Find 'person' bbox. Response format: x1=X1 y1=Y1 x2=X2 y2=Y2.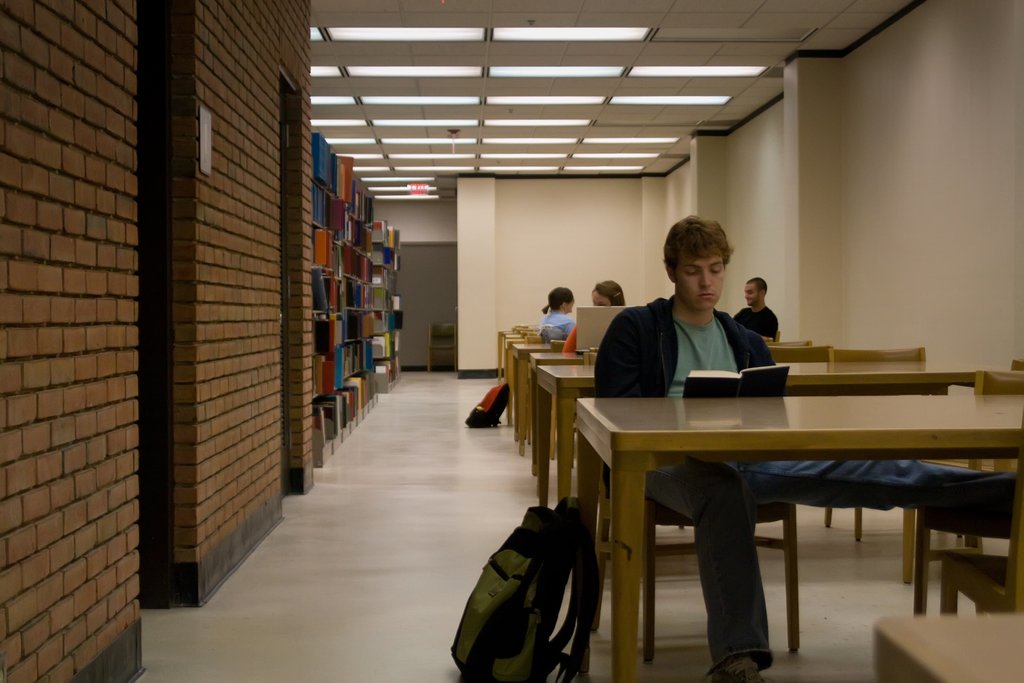
x1=535 y1=288 x2=585 y2=342.
